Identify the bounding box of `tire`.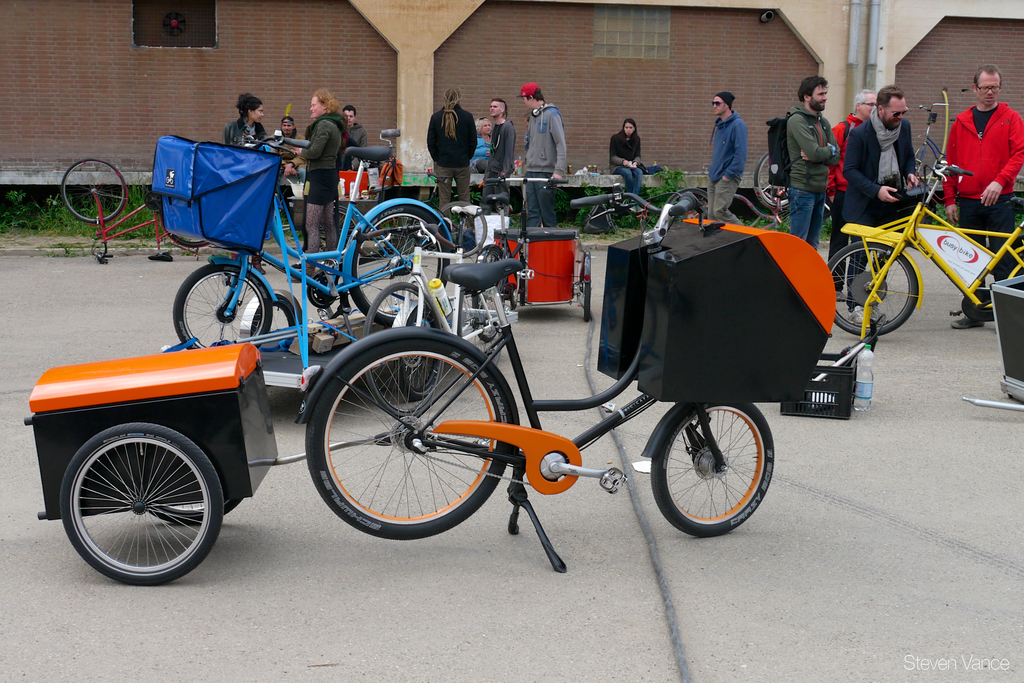
<bbox>472, 251, 508, 345</bbox>.
